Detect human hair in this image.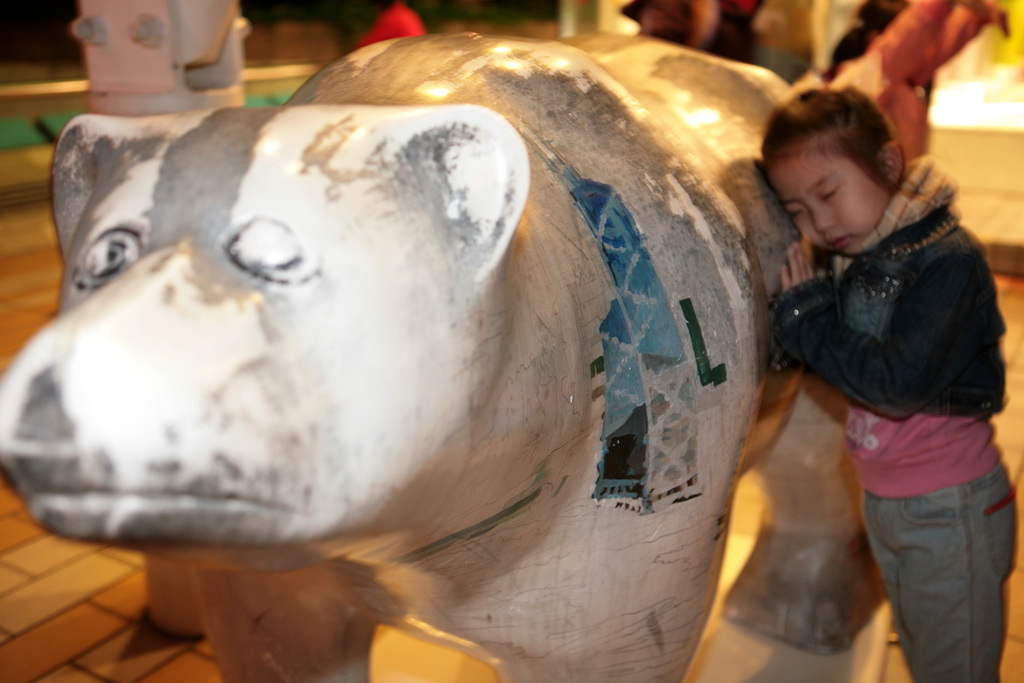
Detection: 780:94:916:219.
